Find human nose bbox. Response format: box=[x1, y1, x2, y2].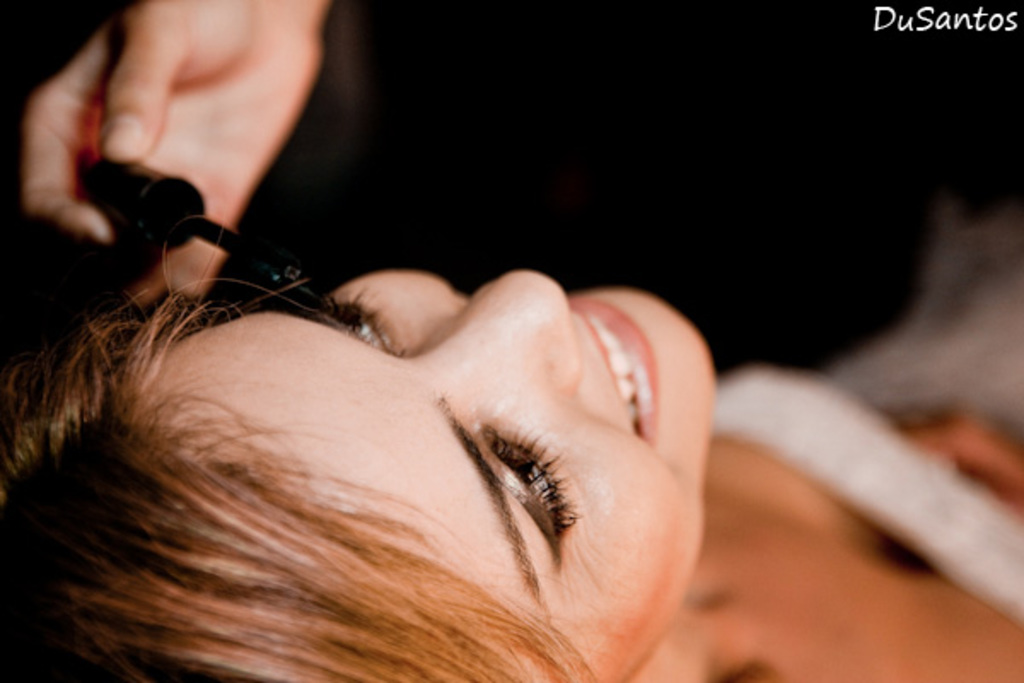
box=[427, 270, 582, 396].
